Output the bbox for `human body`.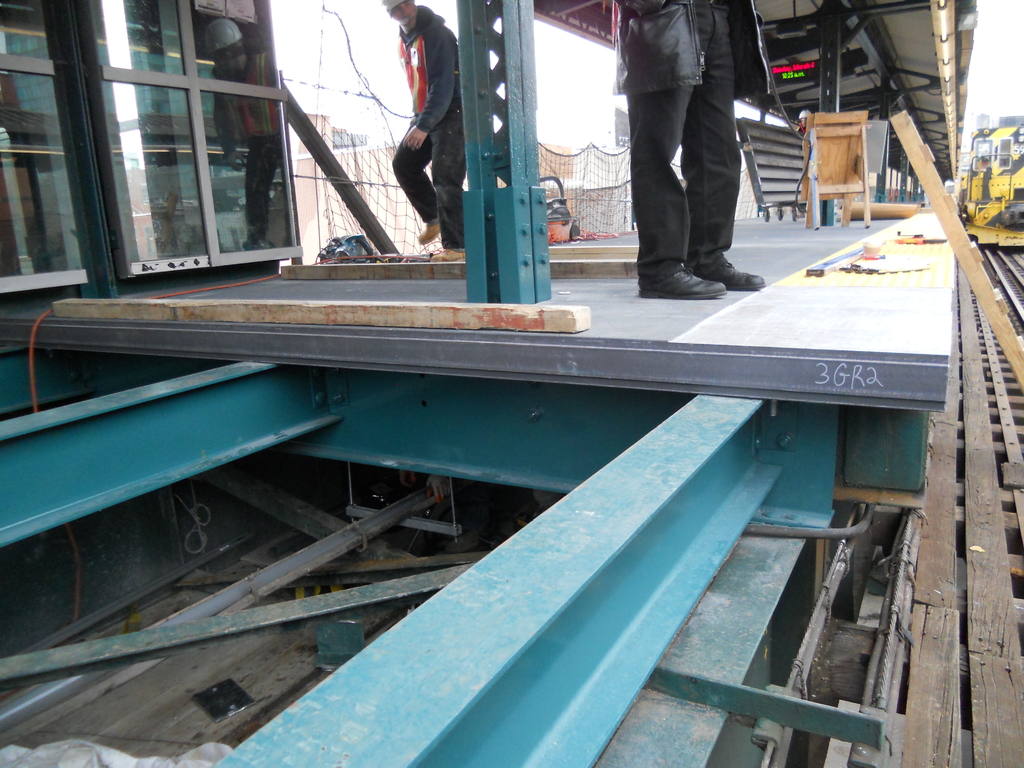
{"left": 611, "top": 0, "right": 765, "bottom": 298}.
